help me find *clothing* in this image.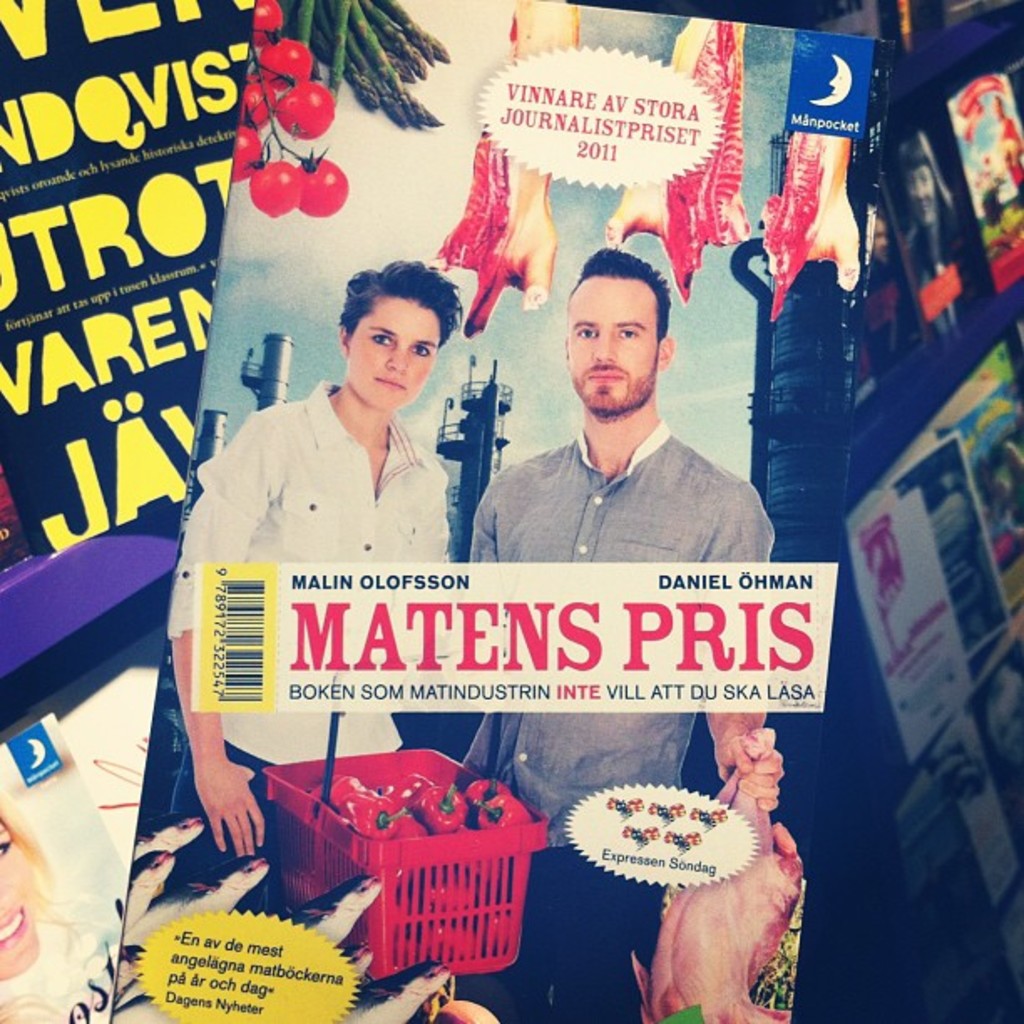
Found it: [x1=194, y1=336, x2=495, y2=842].
